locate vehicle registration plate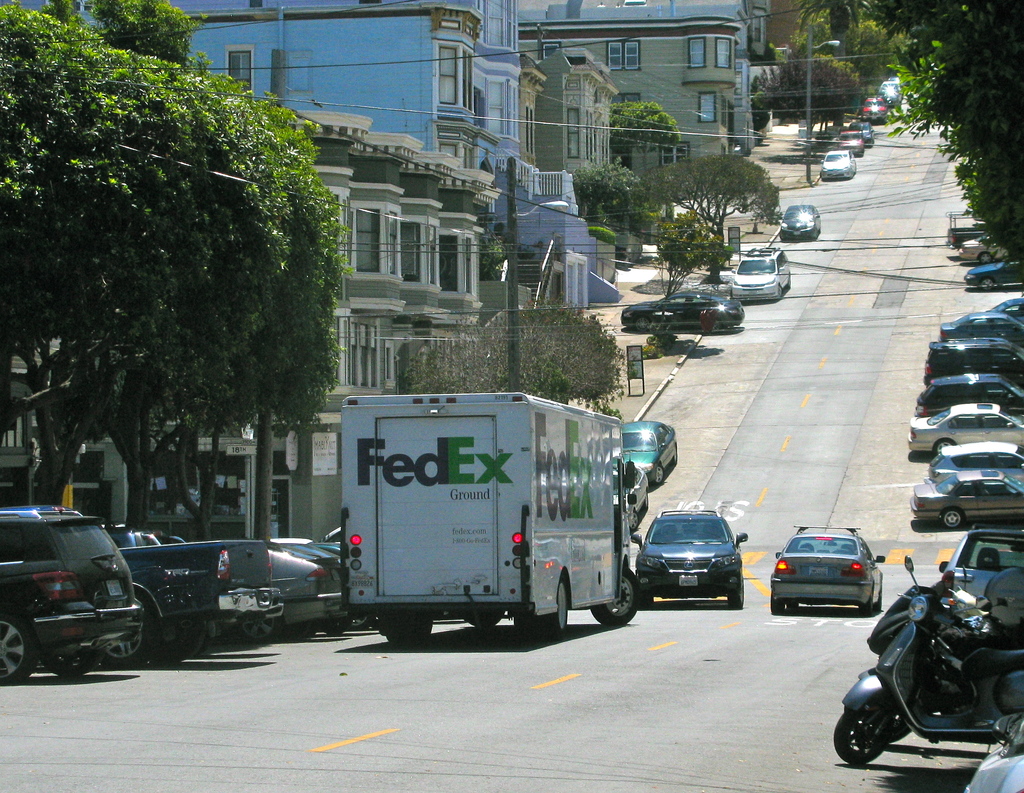
bbox(807, 562, 830, 573)
